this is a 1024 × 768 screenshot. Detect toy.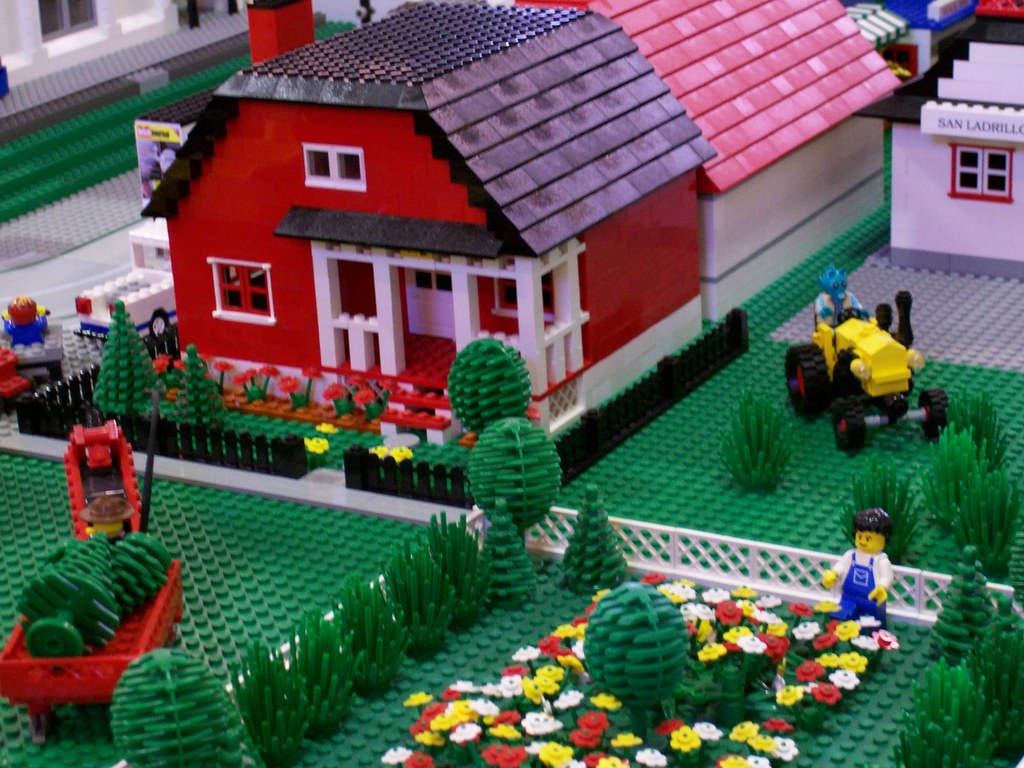
[102,648,242,767].
